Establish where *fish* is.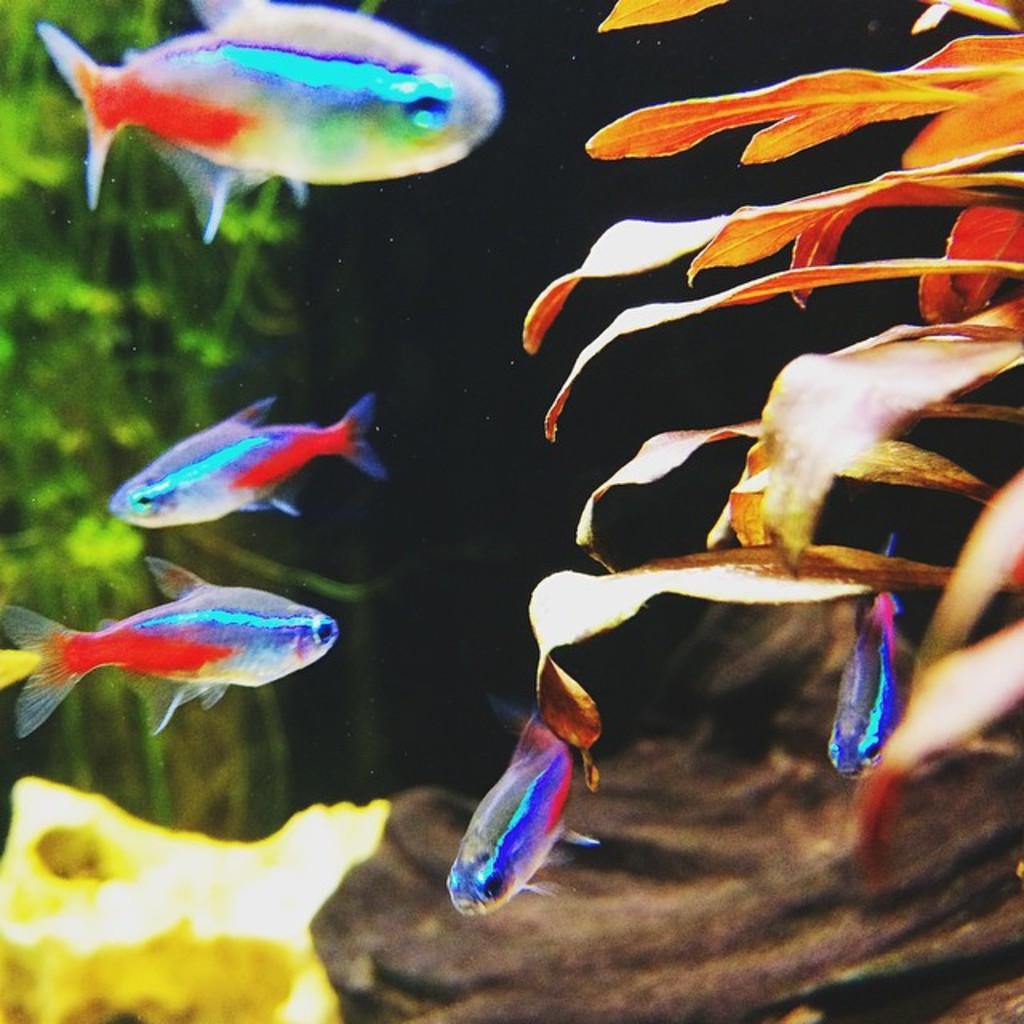
Established at <box>824,549,917,802</box>.
